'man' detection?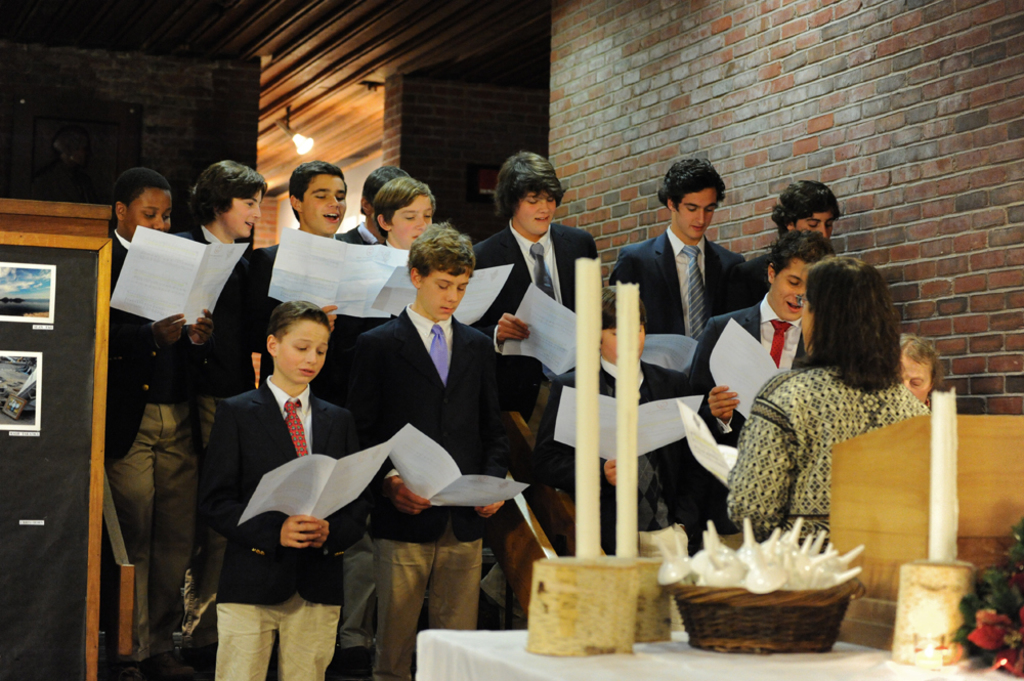
bbox=(472, 153, 599, 376)
